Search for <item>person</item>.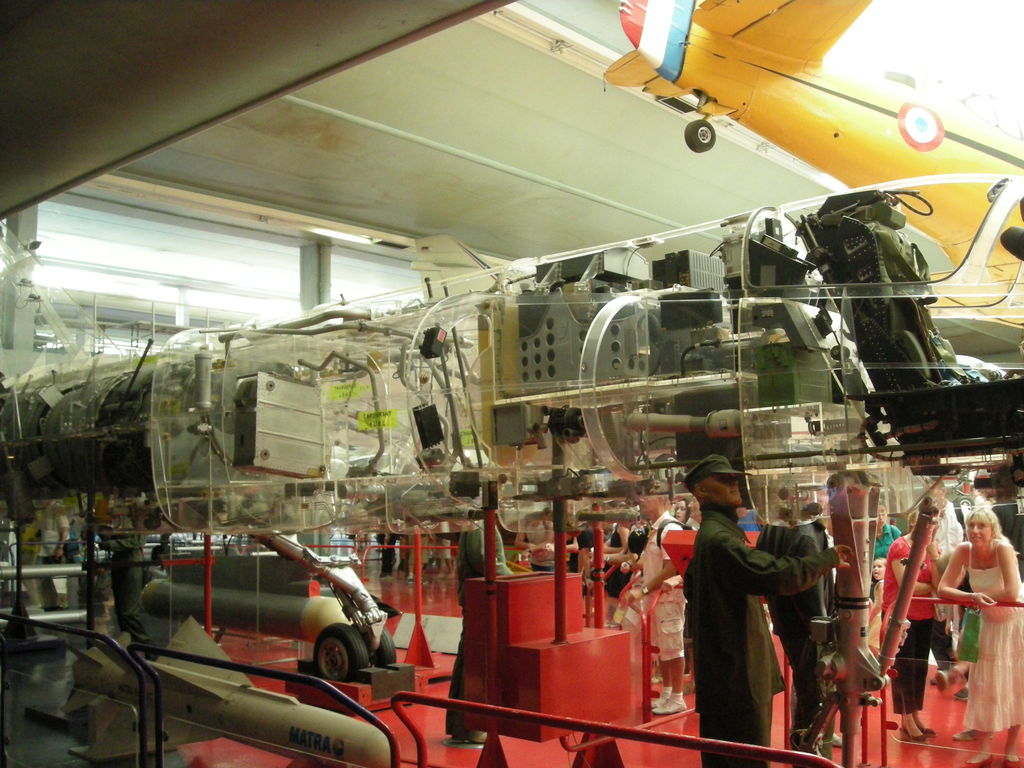
Found at x1=38, y1=512, x2=67, y2=621.
